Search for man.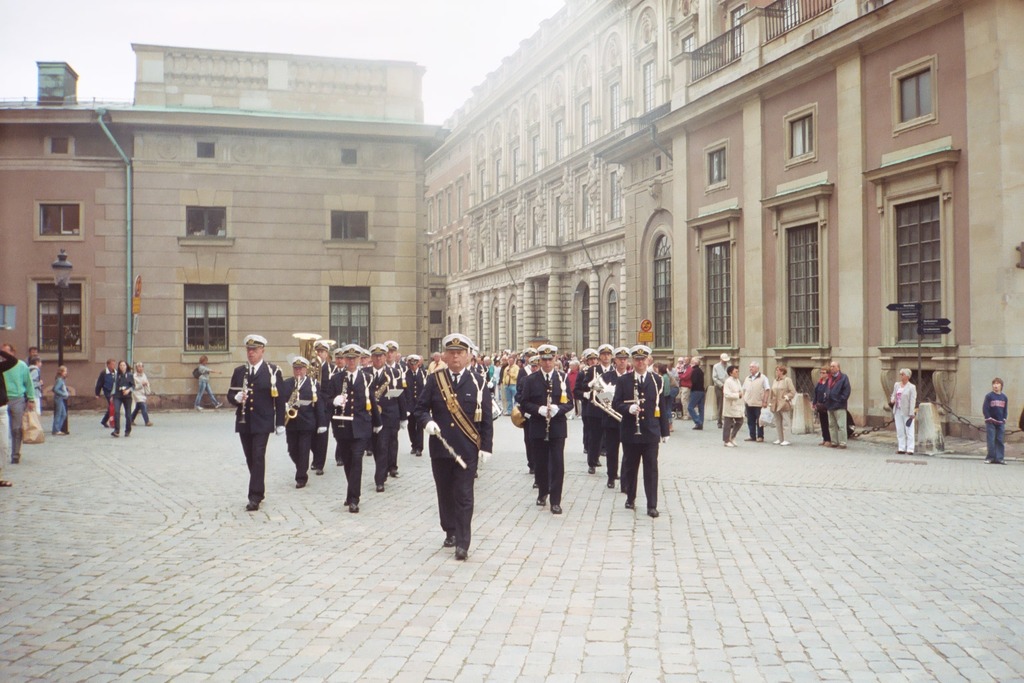
Found at [687, 356, 705, 431].
